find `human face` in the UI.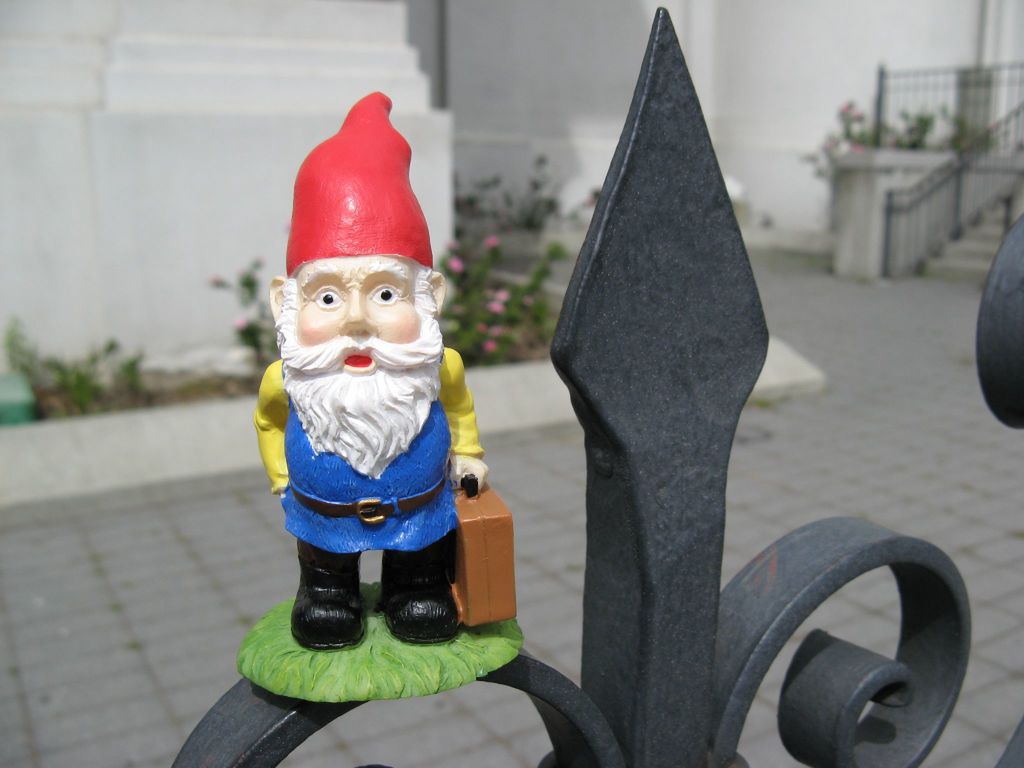
UI element at <region>282, 255, 437, 415</region>.
